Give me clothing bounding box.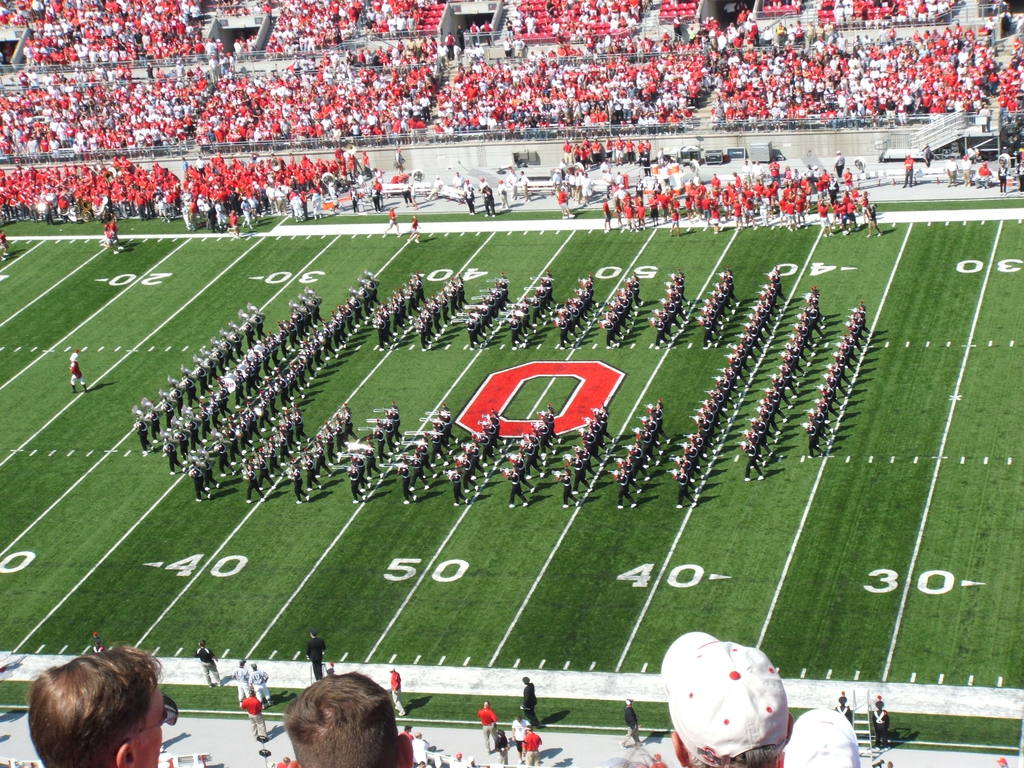
crop(248, 671, 271, 703).
